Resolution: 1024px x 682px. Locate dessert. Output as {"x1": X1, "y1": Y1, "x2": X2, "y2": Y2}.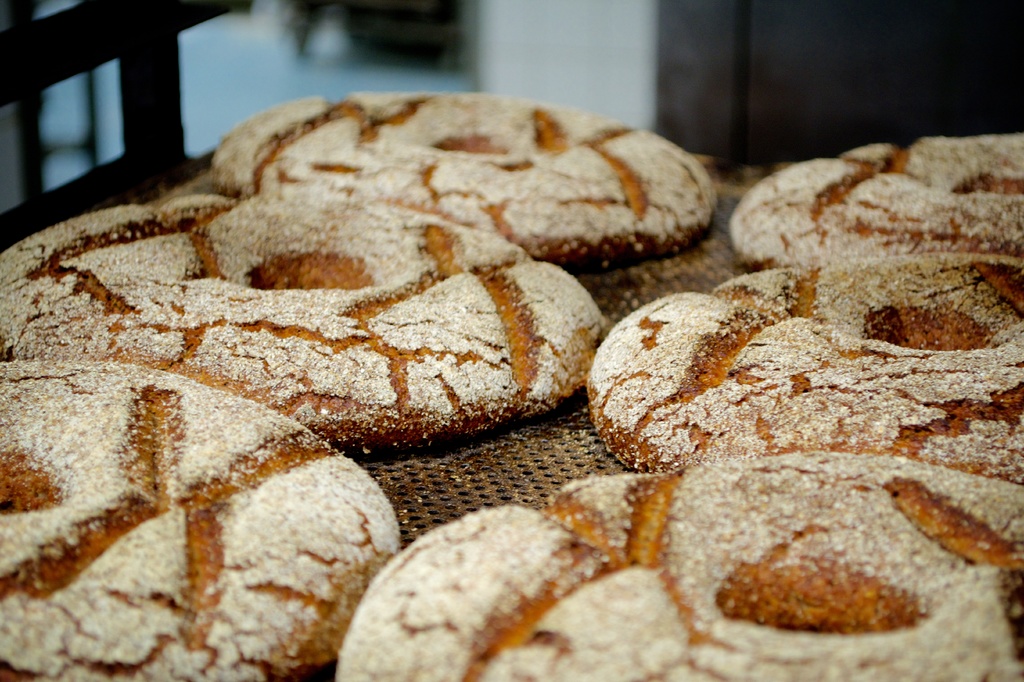
{"x1": 723, "y1": 129, "x2": 1023, "y2": 278}.
